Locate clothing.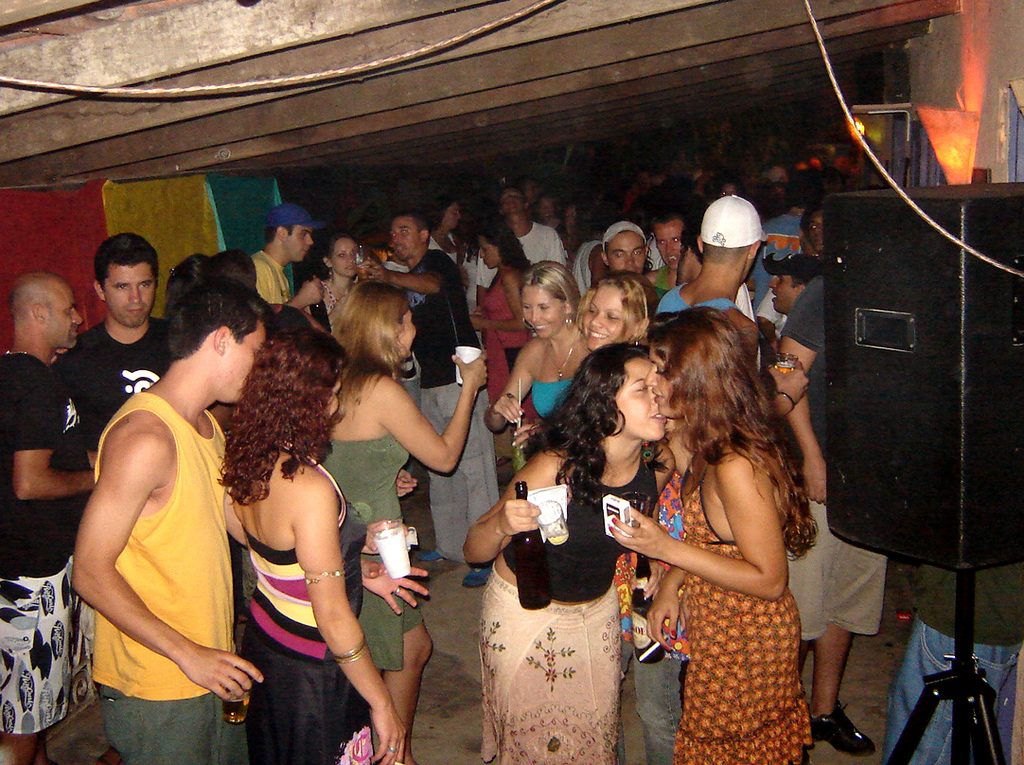
Bounding box: 79, 356, 234, 728.
